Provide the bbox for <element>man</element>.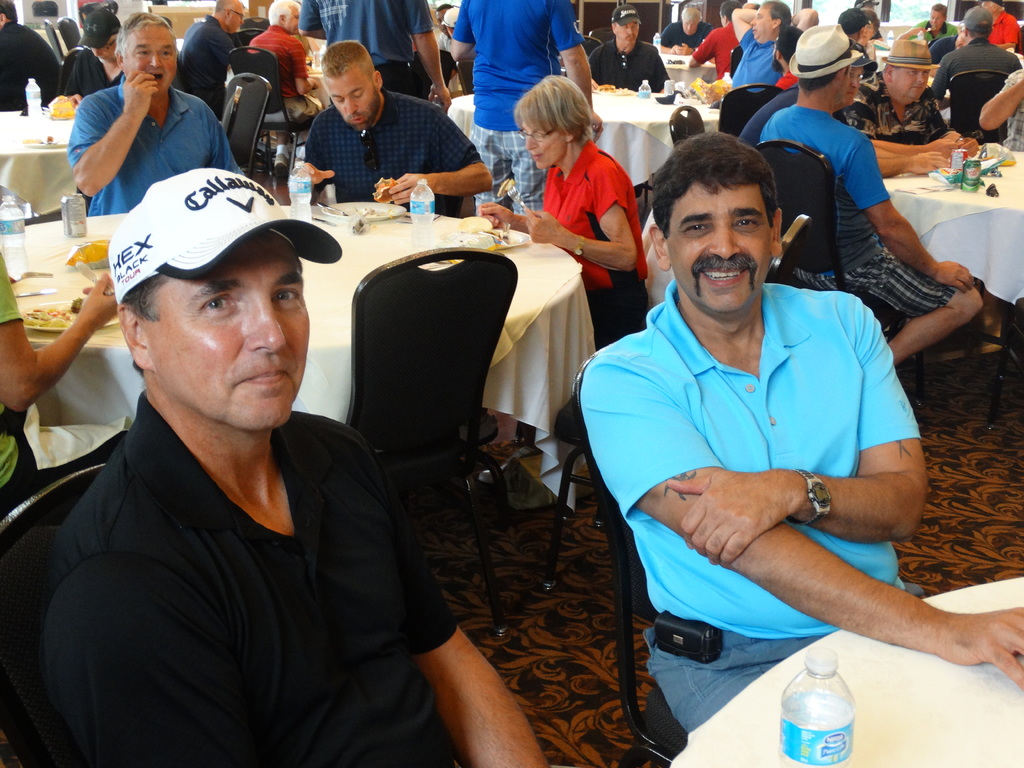
(694,7,741,80).
